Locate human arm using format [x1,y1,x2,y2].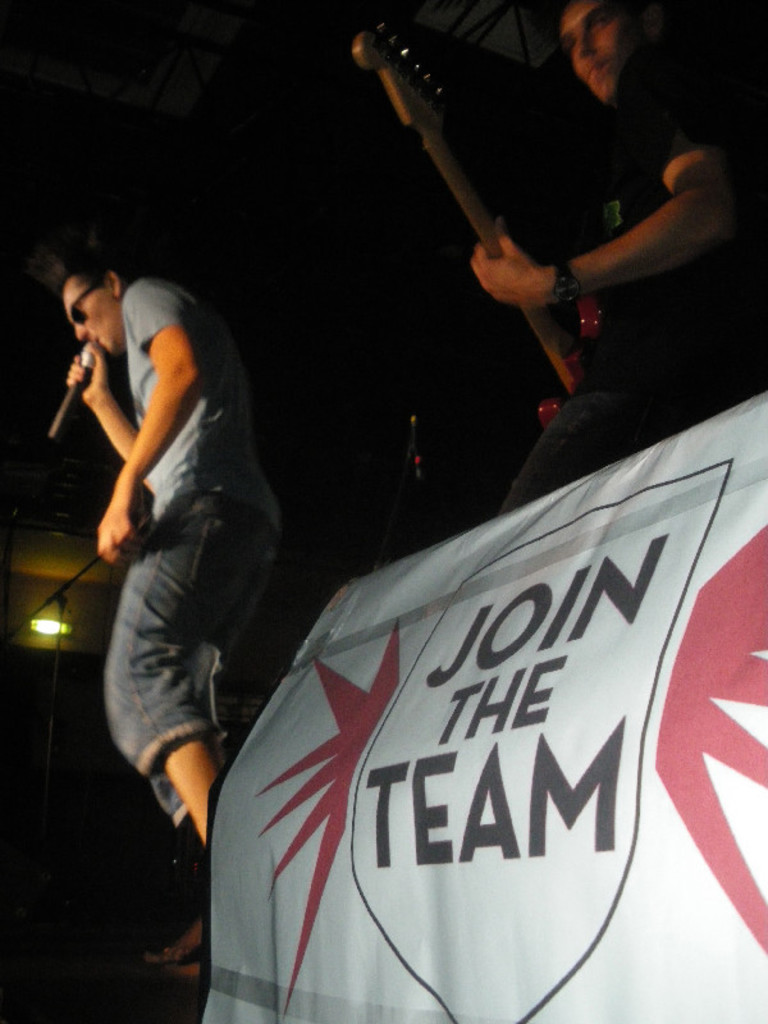
[458,35,745,308].
